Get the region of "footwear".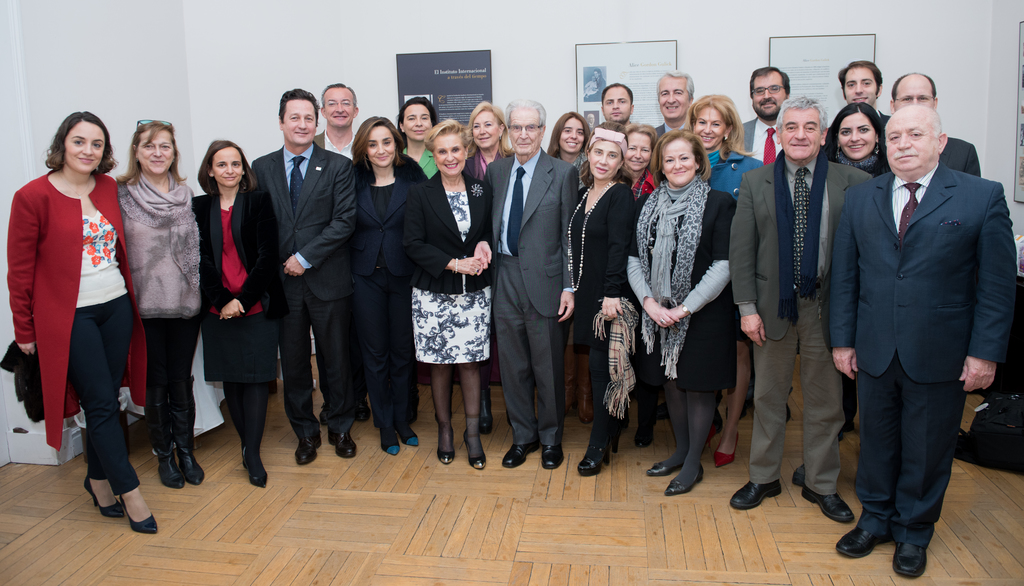
rect(321, 403, 327, 425).
